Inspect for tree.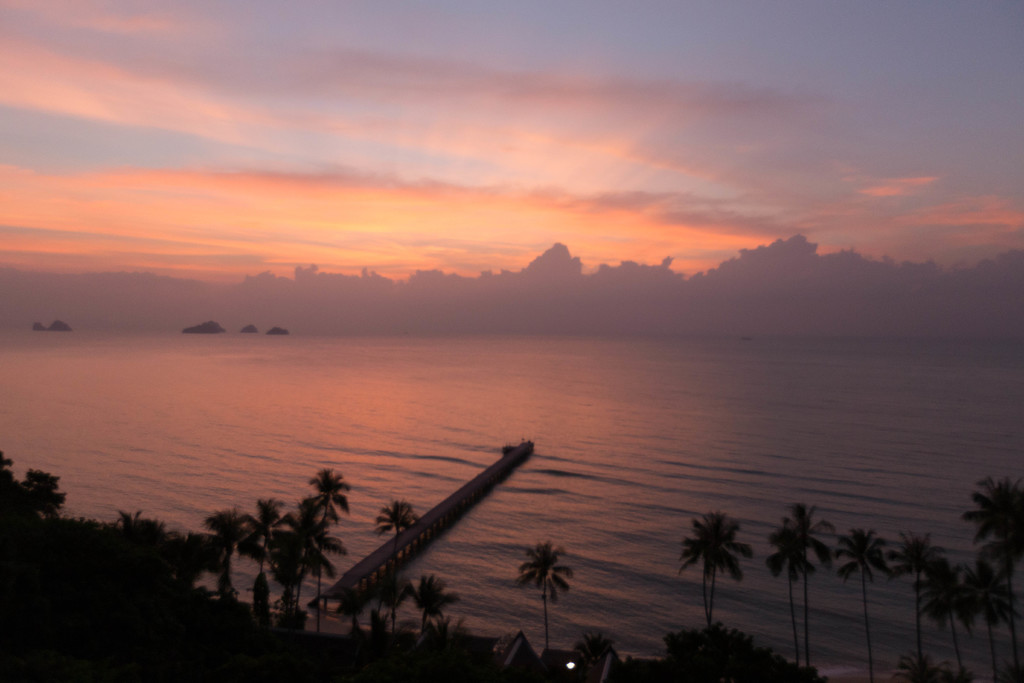
Inspection: {"left": 765, "top": 493, "right": 833, "bottom": 682}.
